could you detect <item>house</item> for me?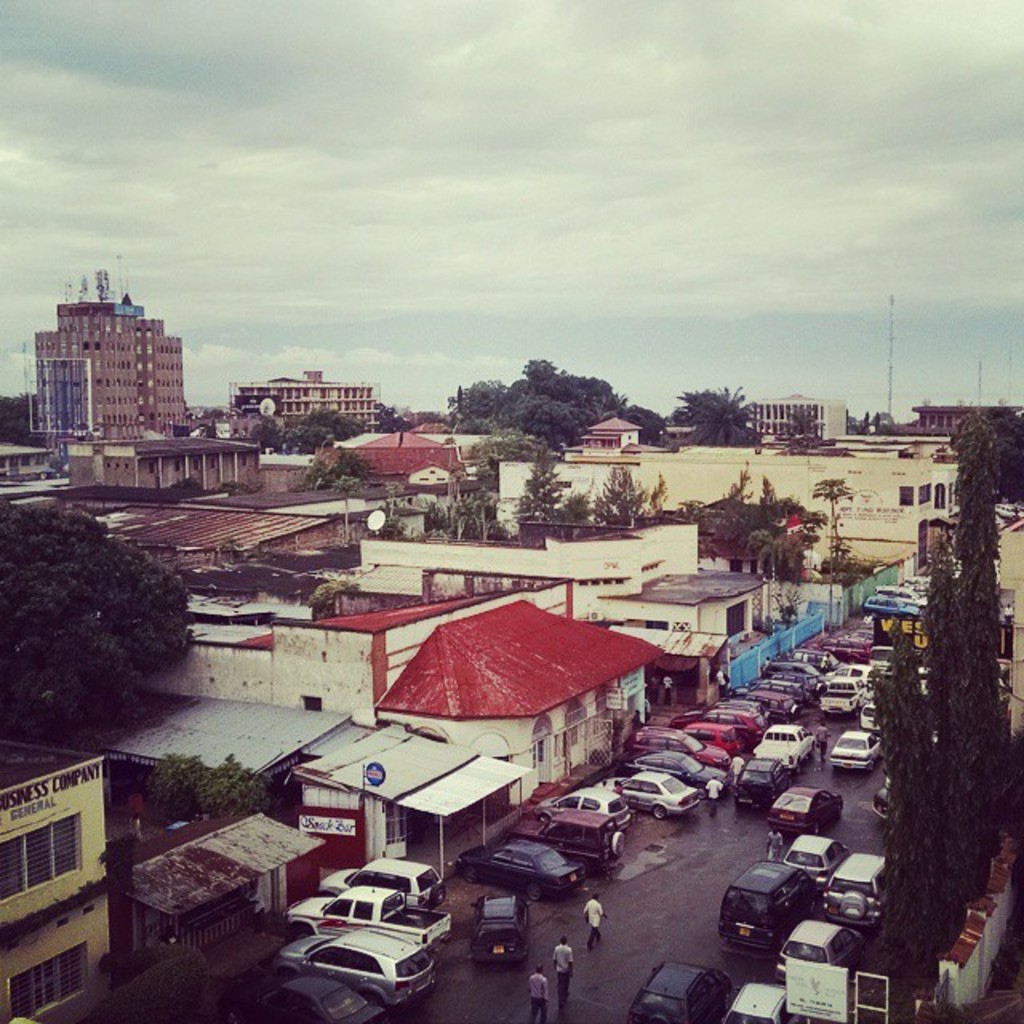
Detection result: (643, 579, 766, 662).
